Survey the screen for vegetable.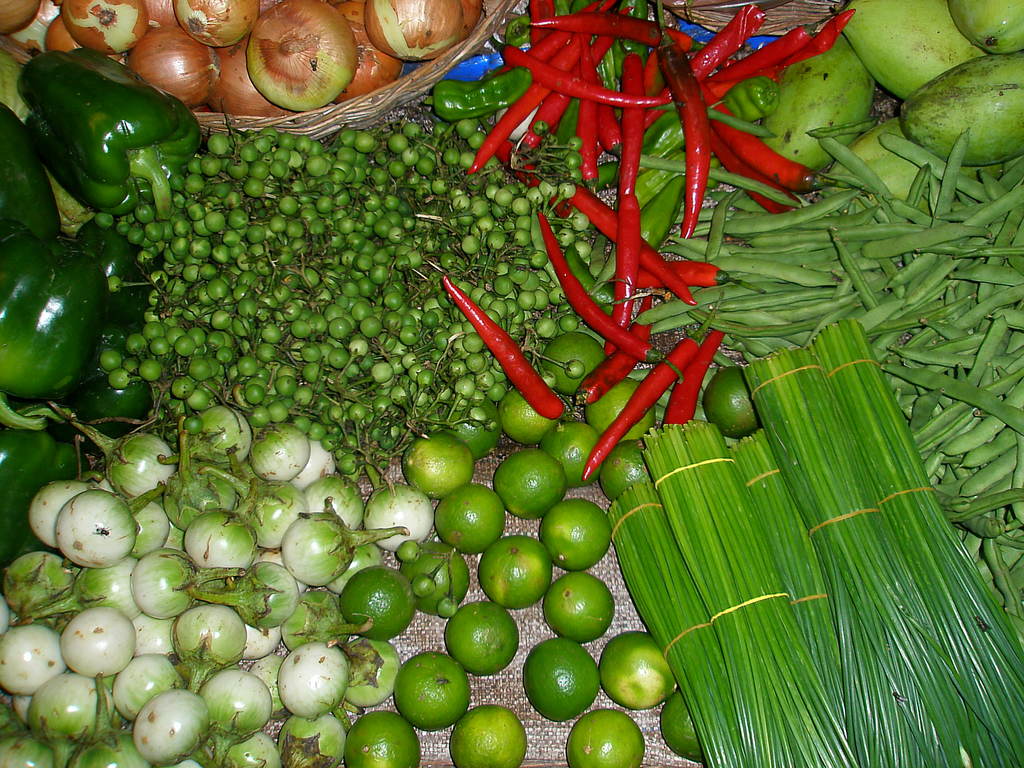
Survey found: (left=555, top=0, right=571, bottom=15).
